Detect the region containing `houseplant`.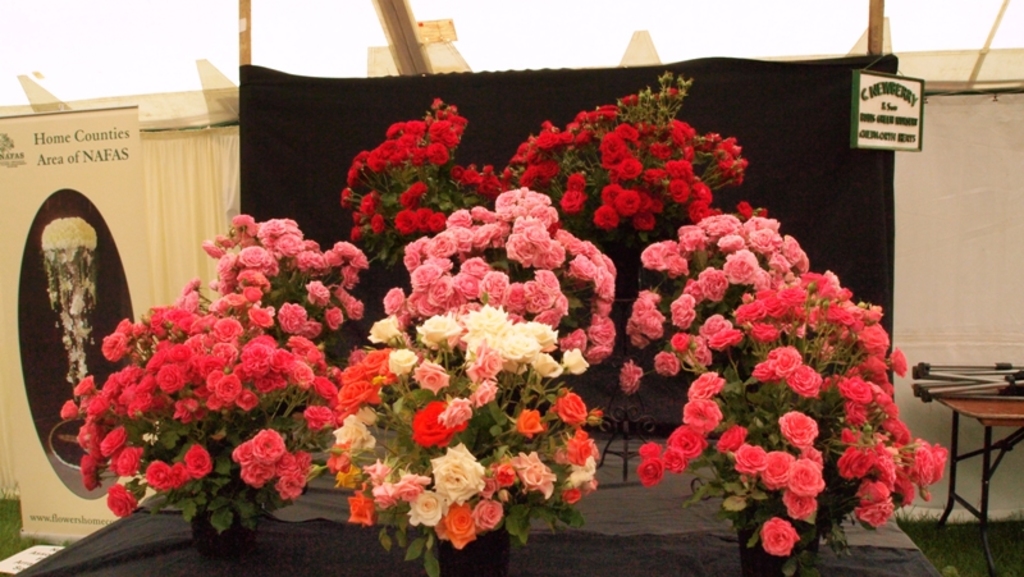
<box>49,315,365,558</box>.
